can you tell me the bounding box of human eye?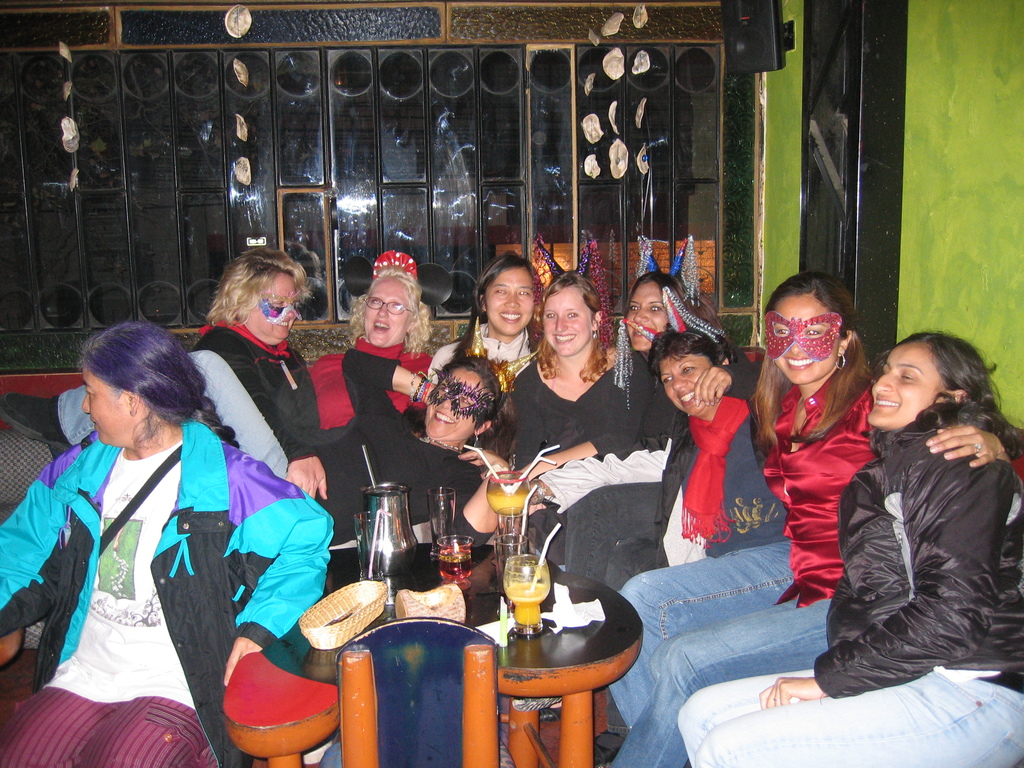
(680,364,697,375).
